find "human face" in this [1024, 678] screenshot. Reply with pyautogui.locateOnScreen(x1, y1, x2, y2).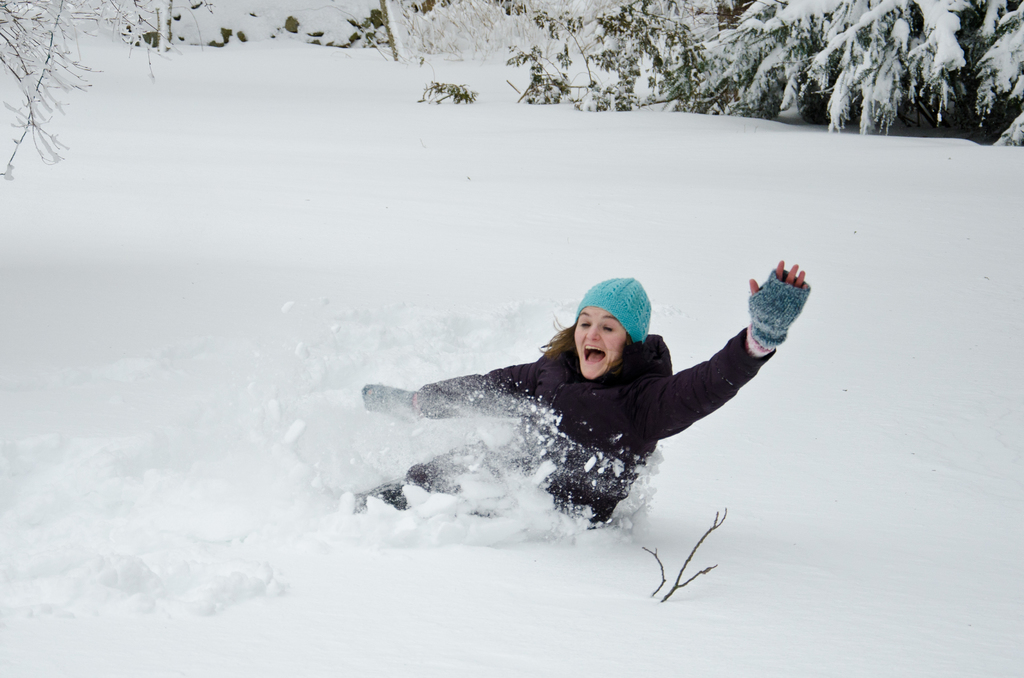
pyautogui.locateOnScreen(573, 306, 632, 381).
